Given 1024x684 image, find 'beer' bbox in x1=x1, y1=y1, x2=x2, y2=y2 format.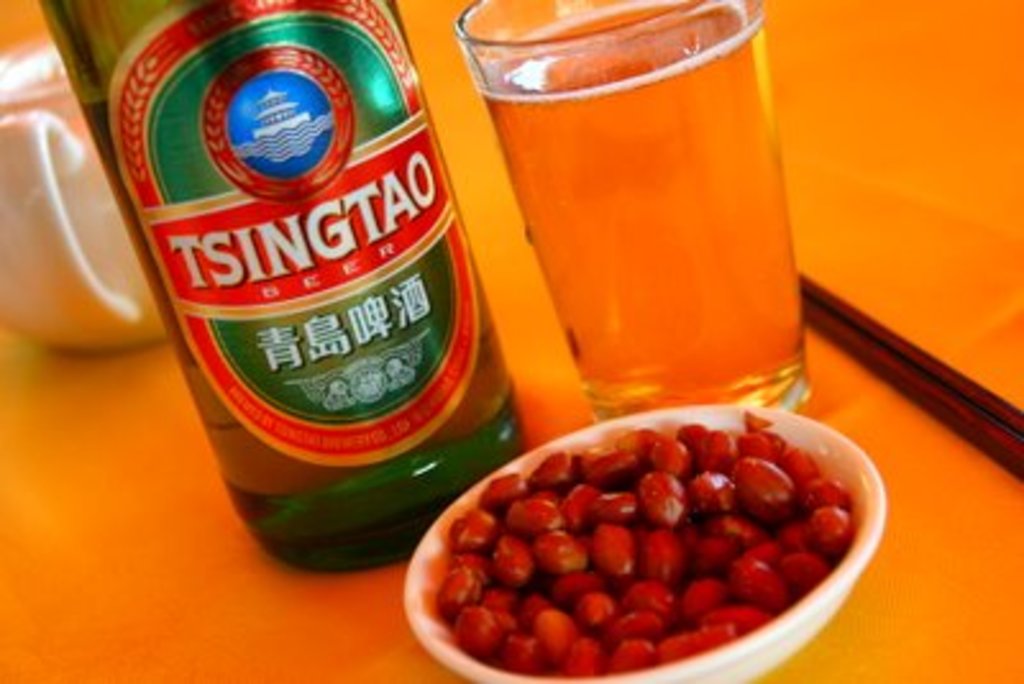
x1=456, y1=0, x2=827, y2=438.
